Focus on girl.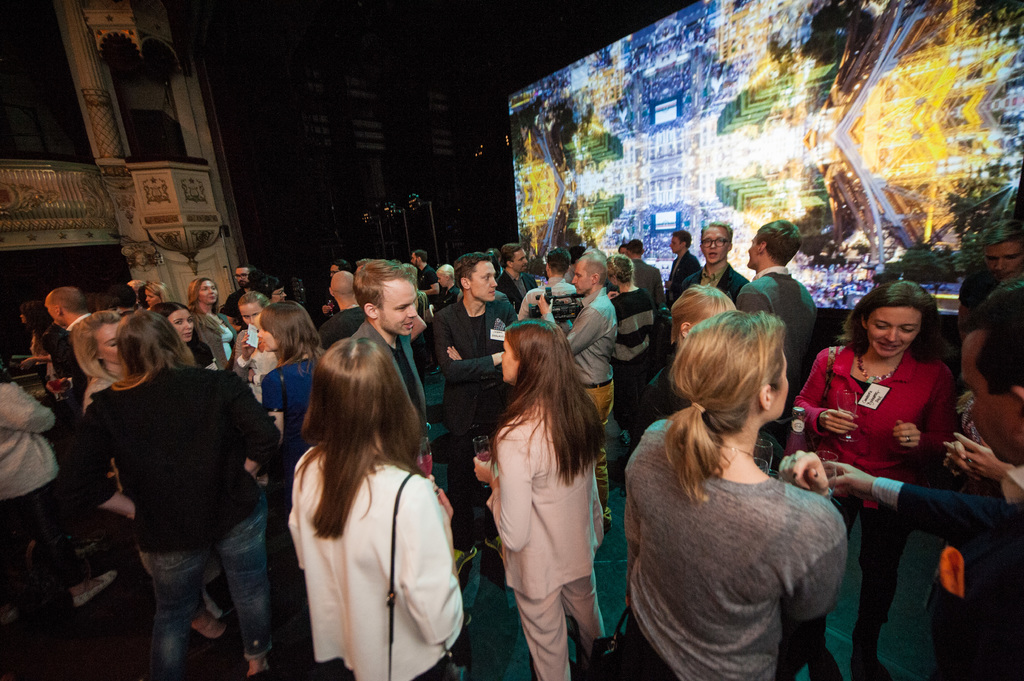
Focused at bbox(465, 324, 604, 680).
